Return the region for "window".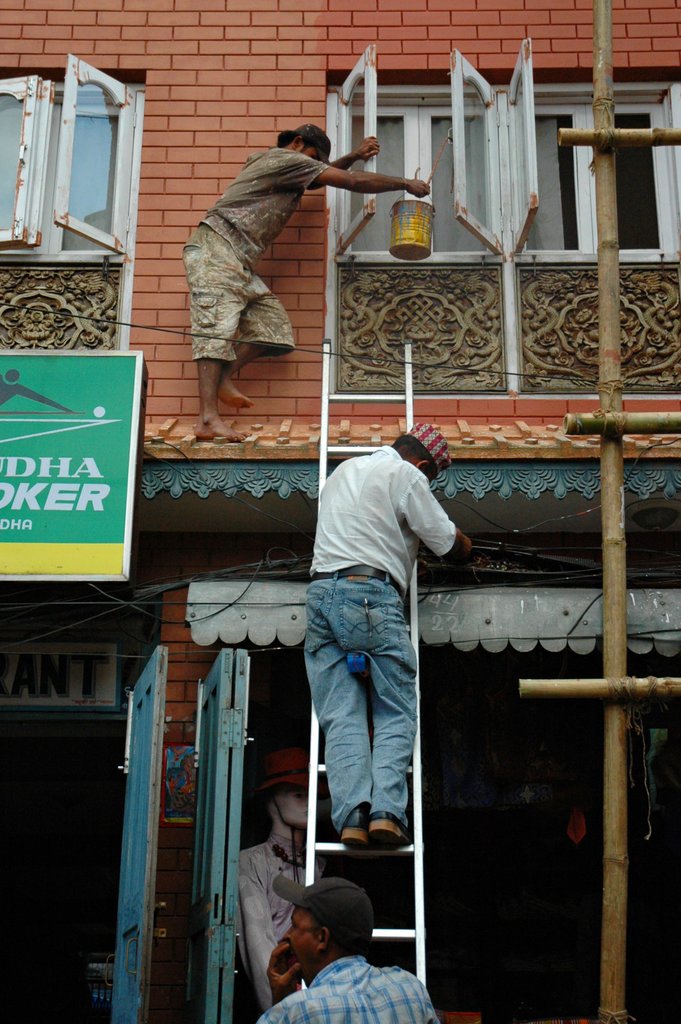
0:74:149:265.
